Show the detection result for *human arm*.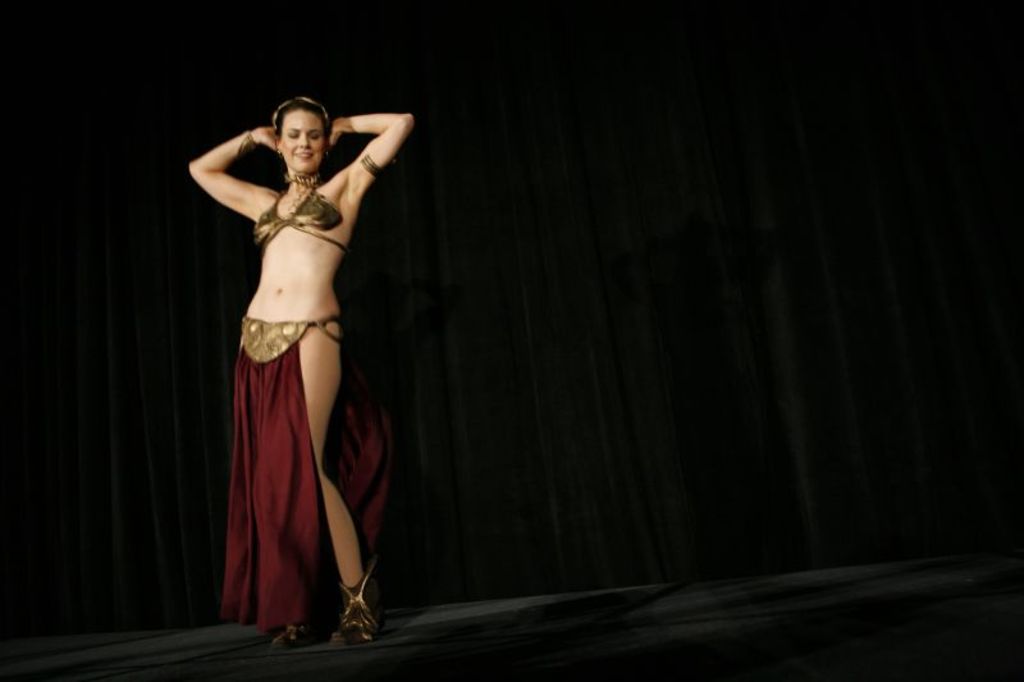
[x1=187, y1=129, x2=268, y2=230].
